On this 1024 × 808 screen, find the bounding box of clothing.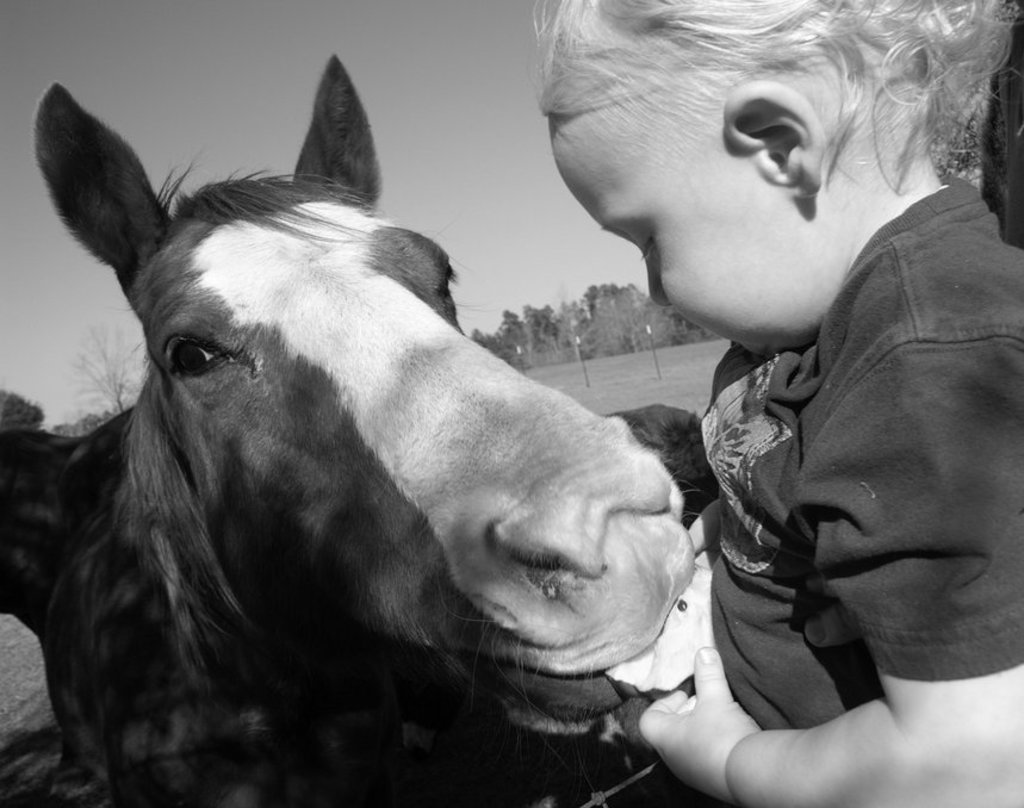
Bounding box: (637,79,1023,807).
